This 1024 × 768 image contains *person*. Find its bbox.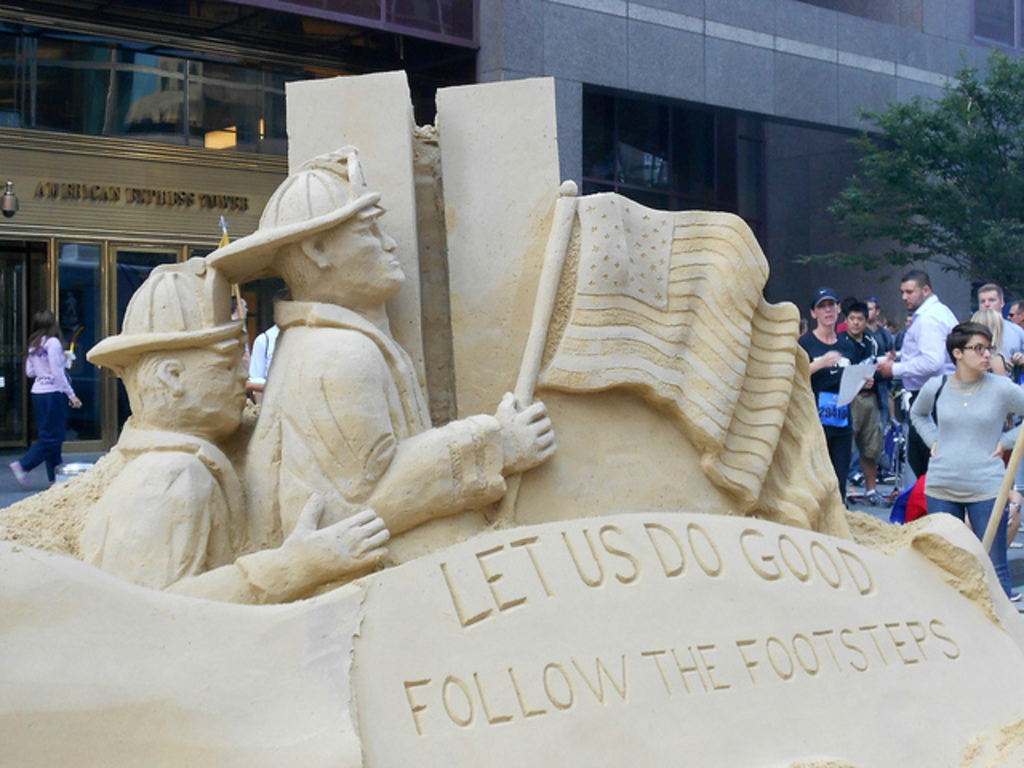
{"left": 8, "top": 306, "right": 80, "bottom": 488}.
